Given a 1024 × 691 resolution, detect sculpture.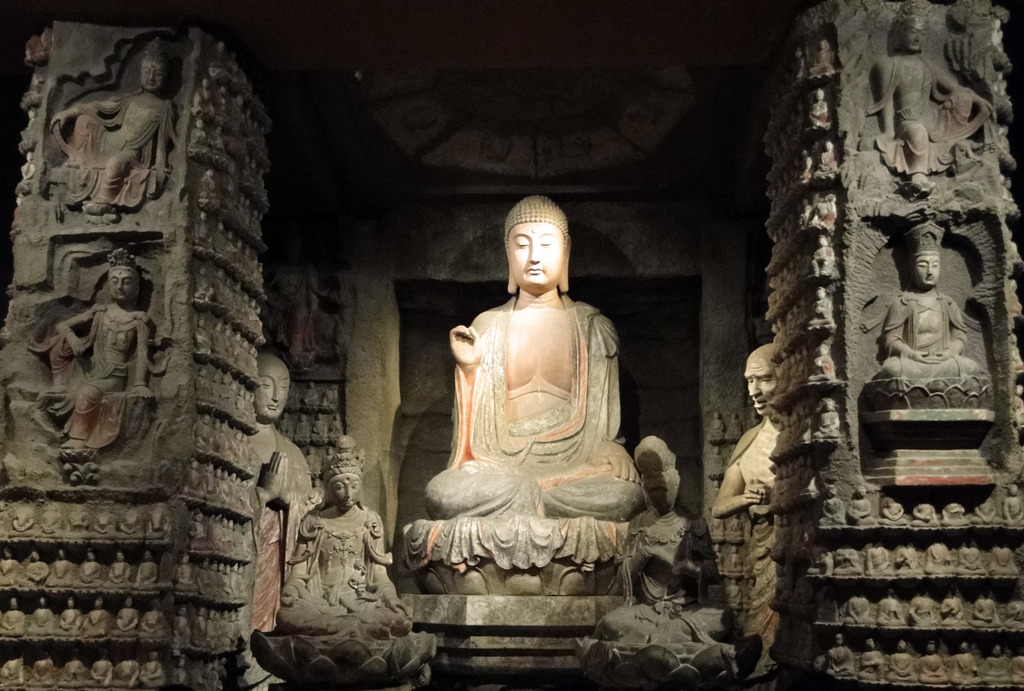
crop(39, 254, 166, 492).
